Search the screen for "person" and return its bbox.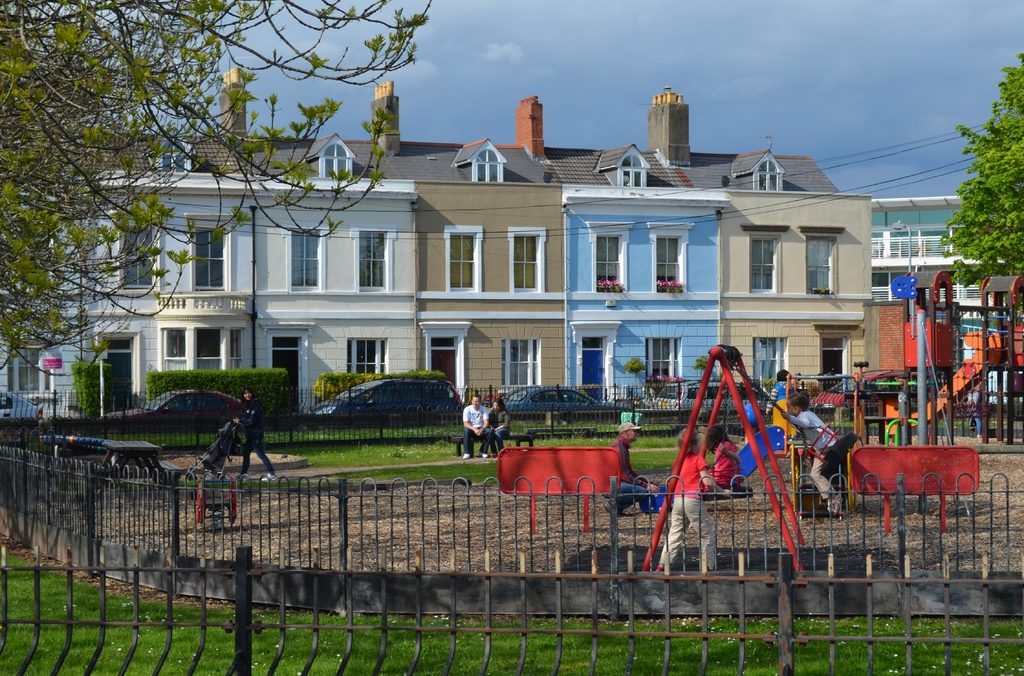
Found: <box>234,383,280,483</box>.
